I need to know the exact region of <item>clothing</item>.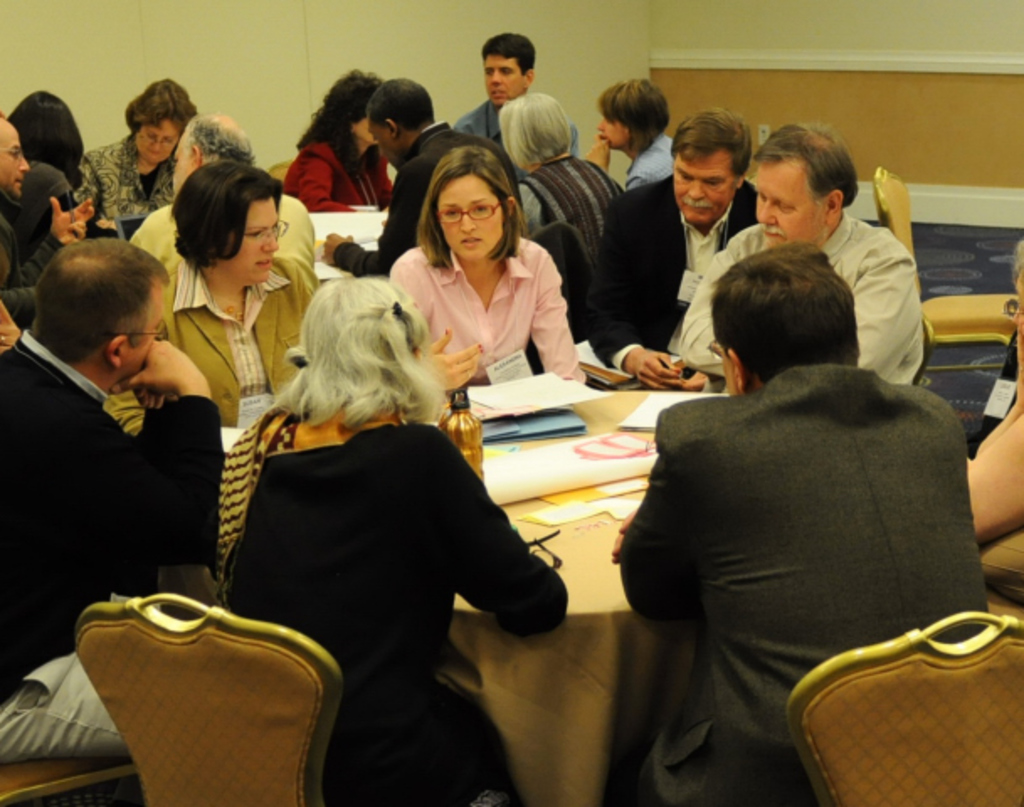
Region: crop(614, 355, 985, 805).
